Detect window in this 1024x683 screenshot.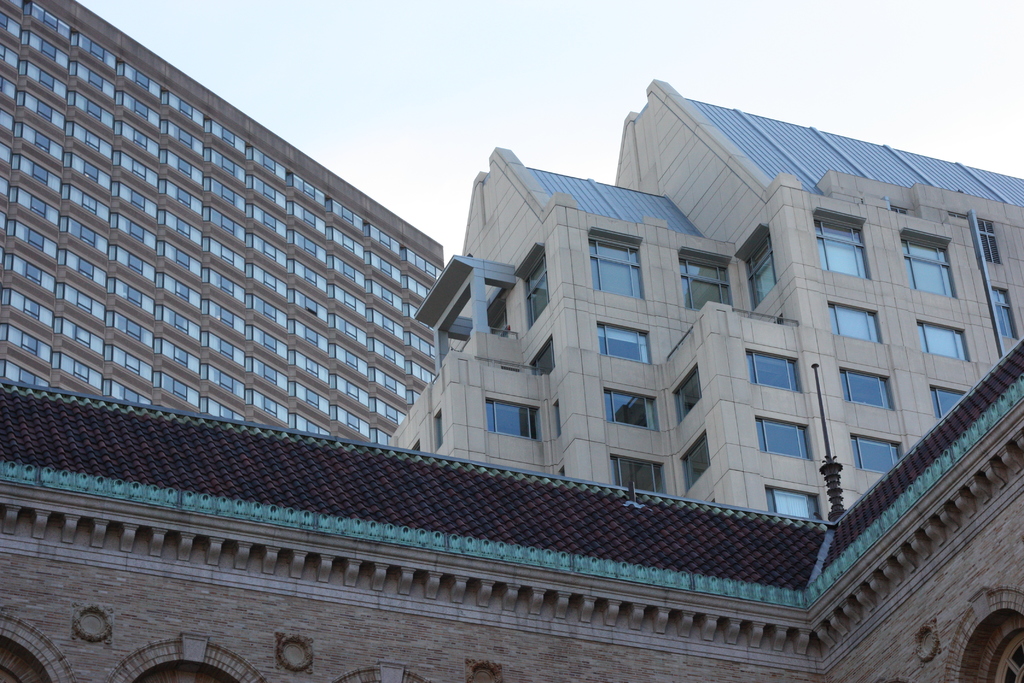
Detection: x1=611, y1=456, x2=666, y2=495.
